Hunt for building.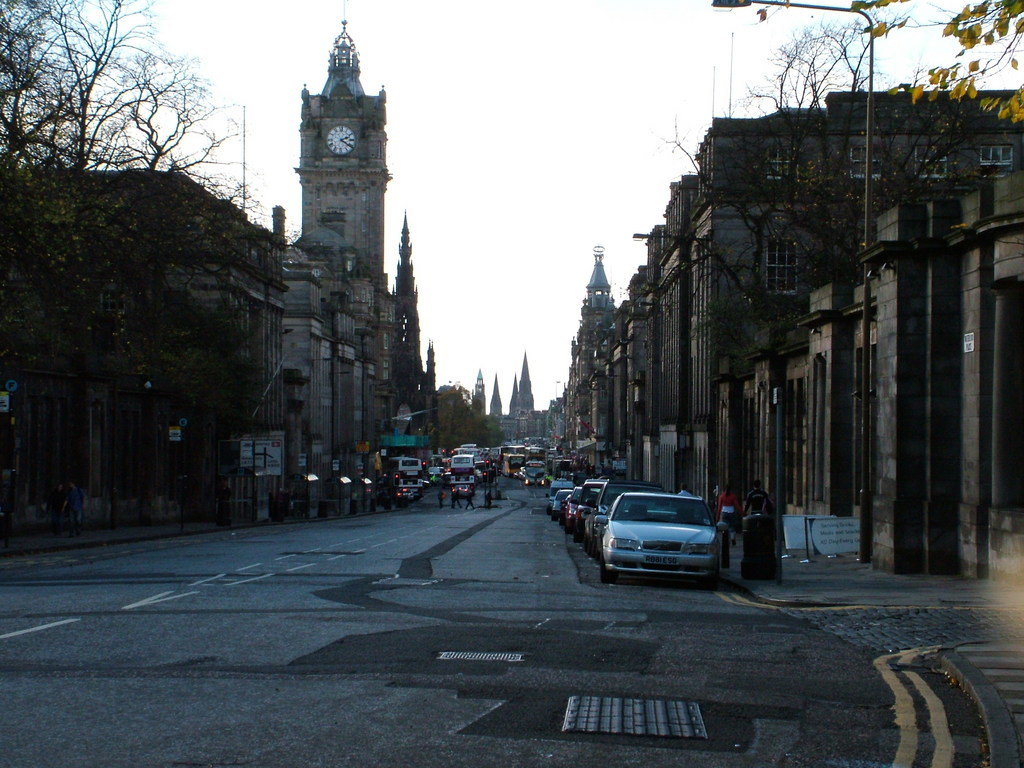
Hunted down at 714:165:1023:583.
